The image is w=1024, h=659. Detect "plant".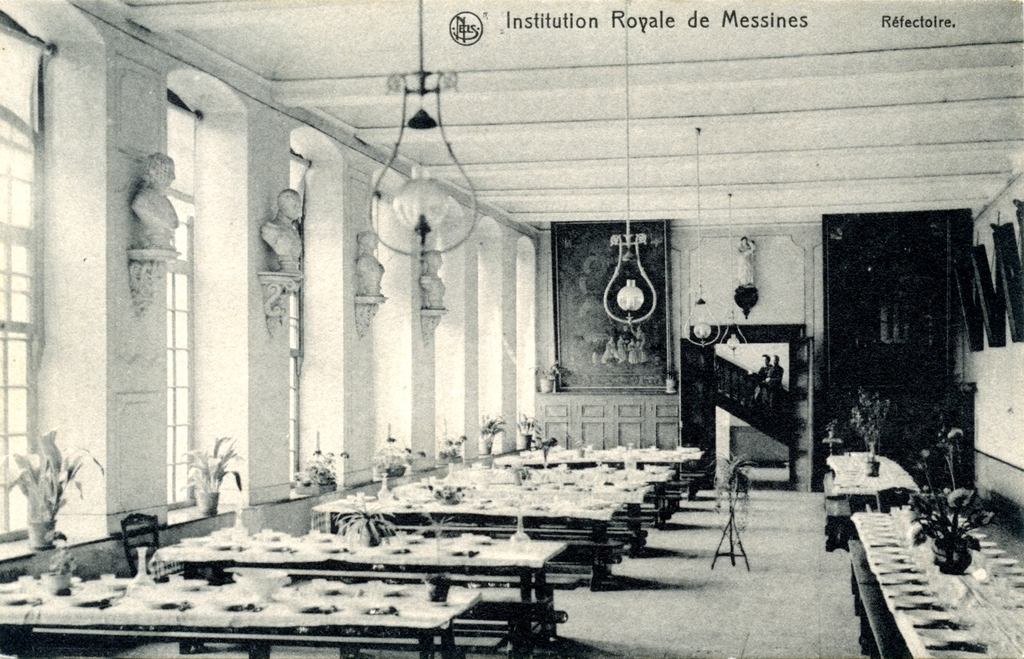
Detection: l=369, t=431, r=430, b=469.
